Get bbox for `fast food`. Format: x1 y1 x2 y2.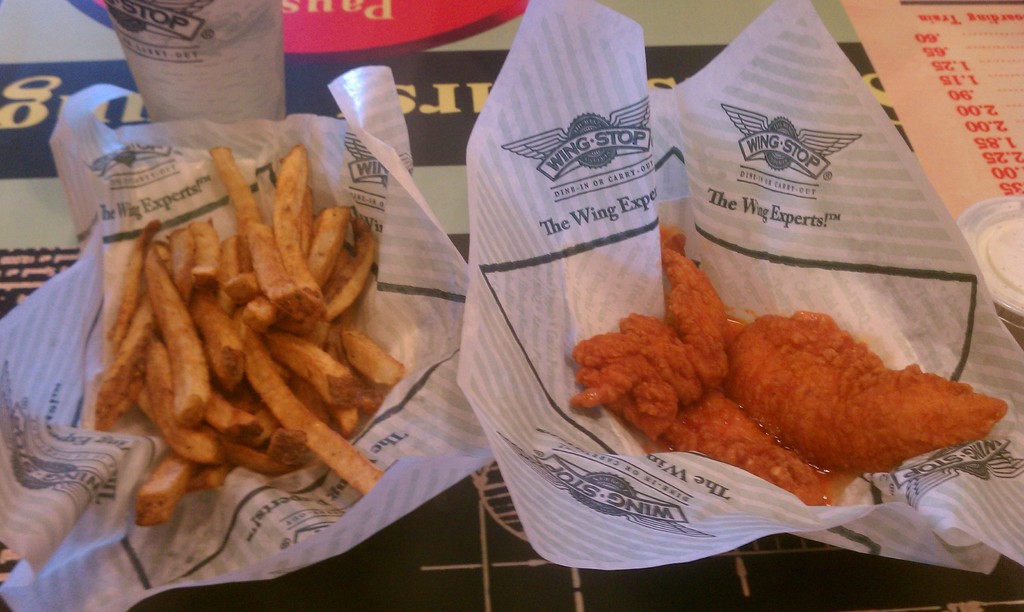
330 316 413 394.
